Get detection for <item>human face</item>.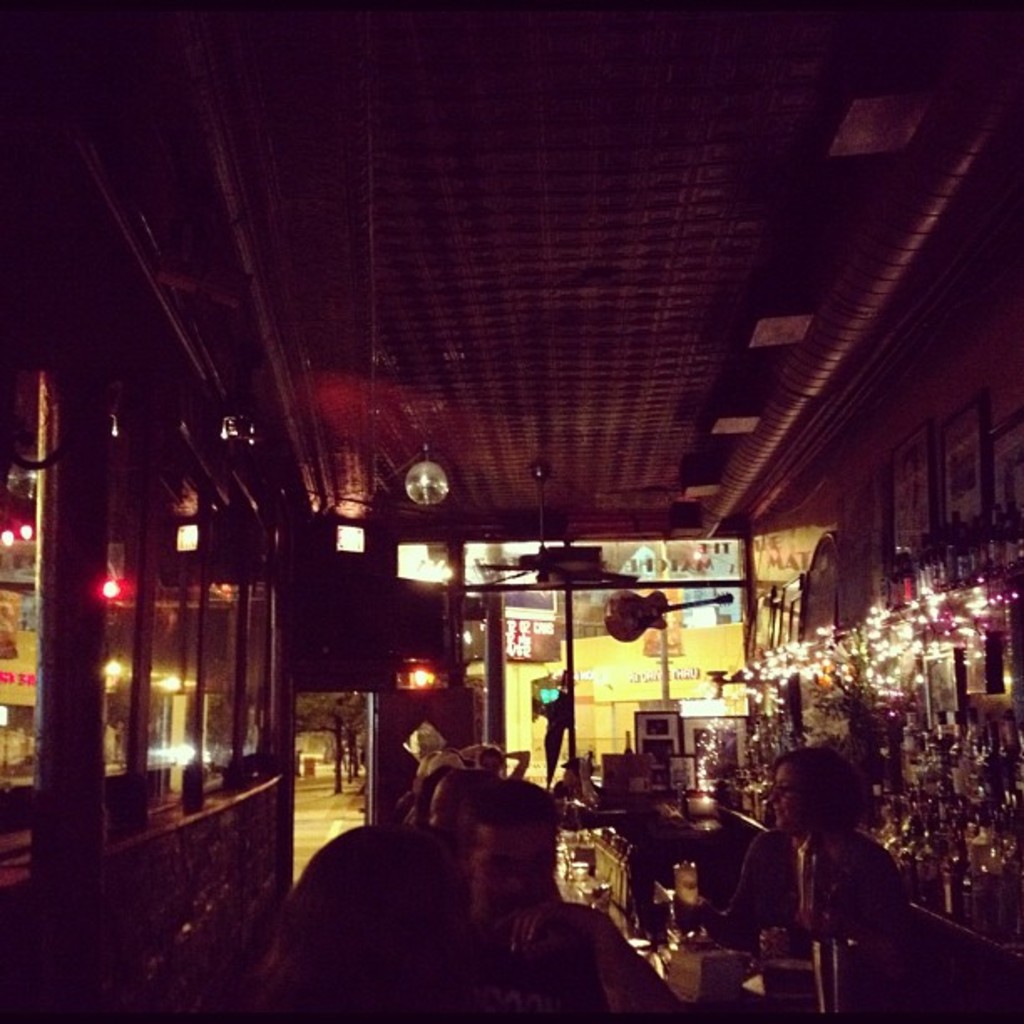
Detection: box=[472, 833, 554, 925].
